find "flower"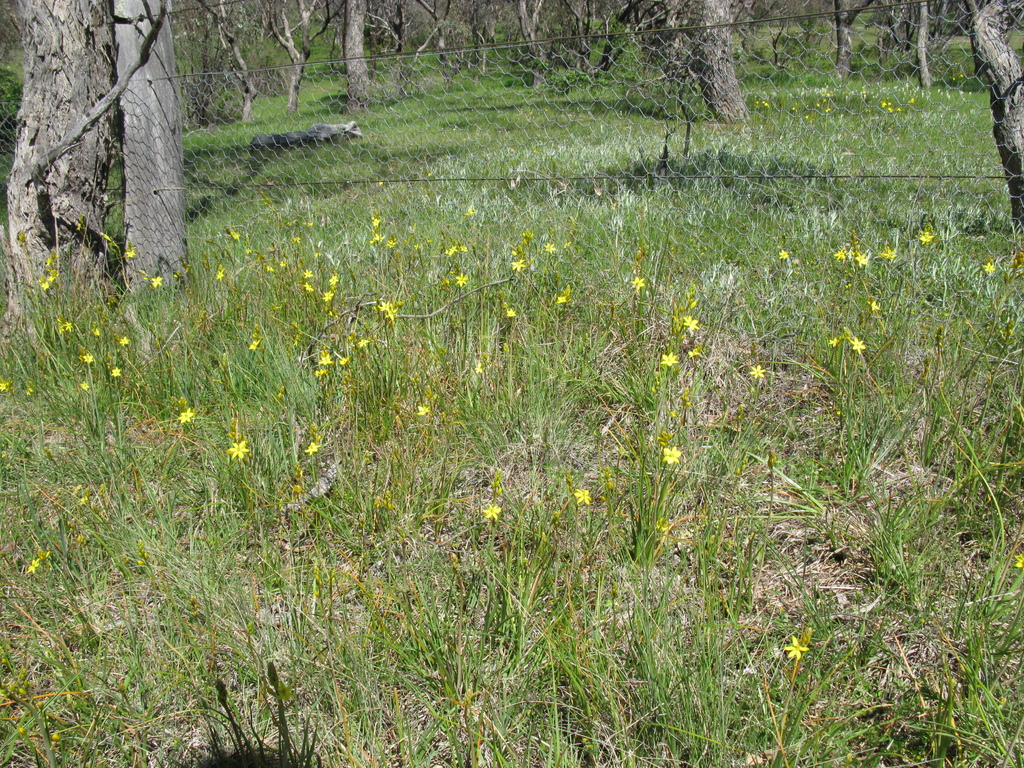
(left=575, top=484, right=591, bottom=506)
